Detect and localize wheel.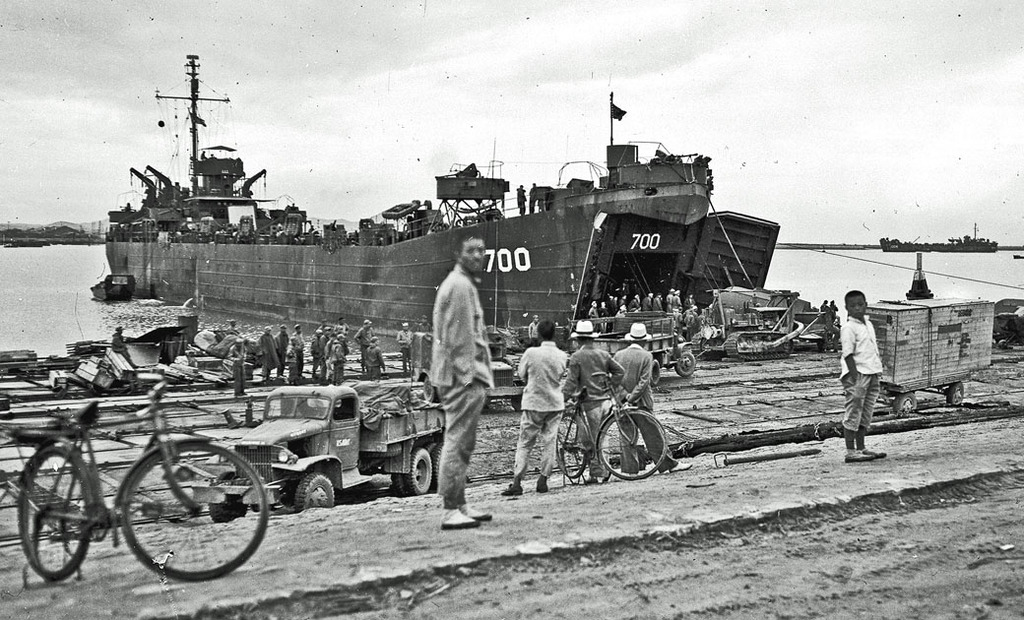
Localized at region(433, 427, 459, 485).
